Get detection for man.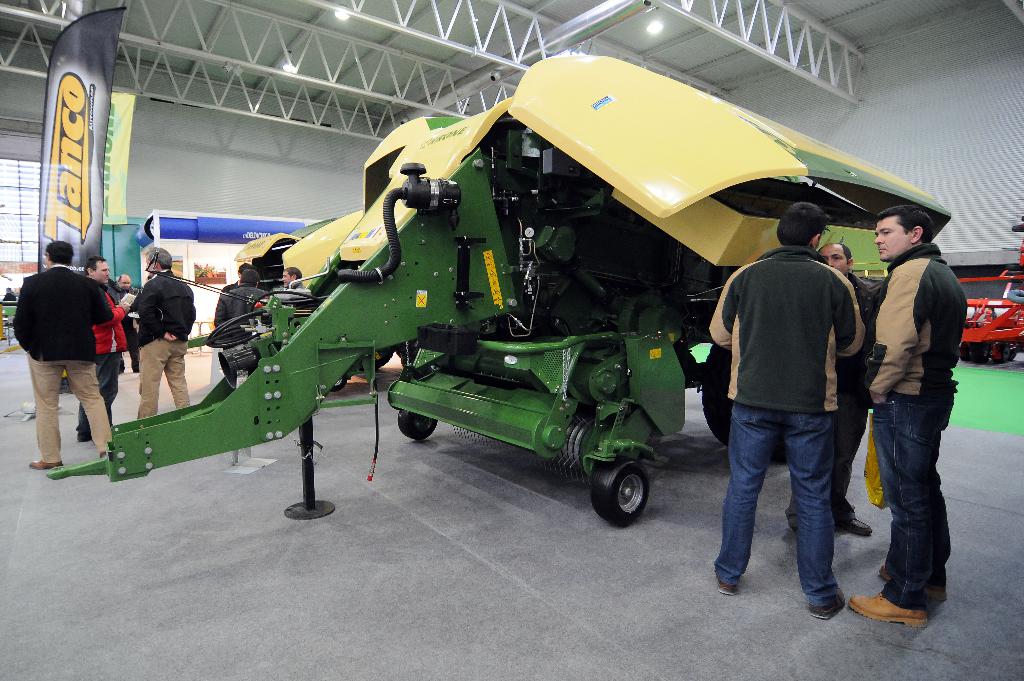
Detection: (x1=208, y1=263, x2=269, y2=327).
